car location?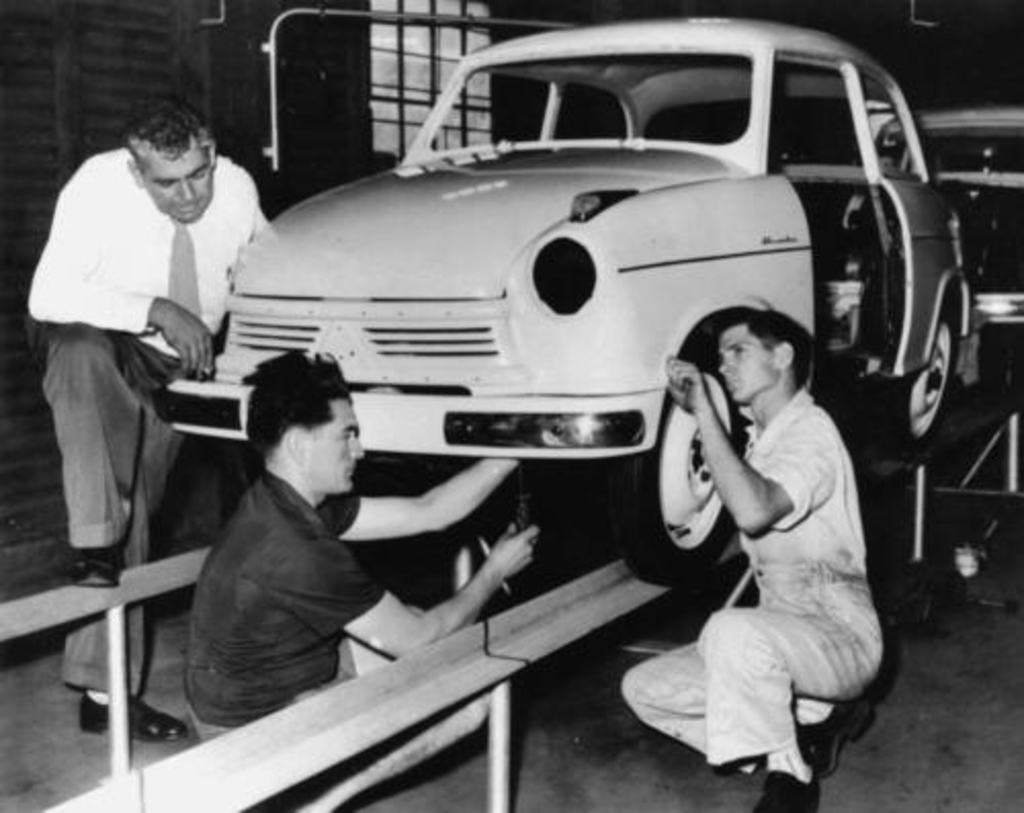
box=[154, 8, 991, 590]
